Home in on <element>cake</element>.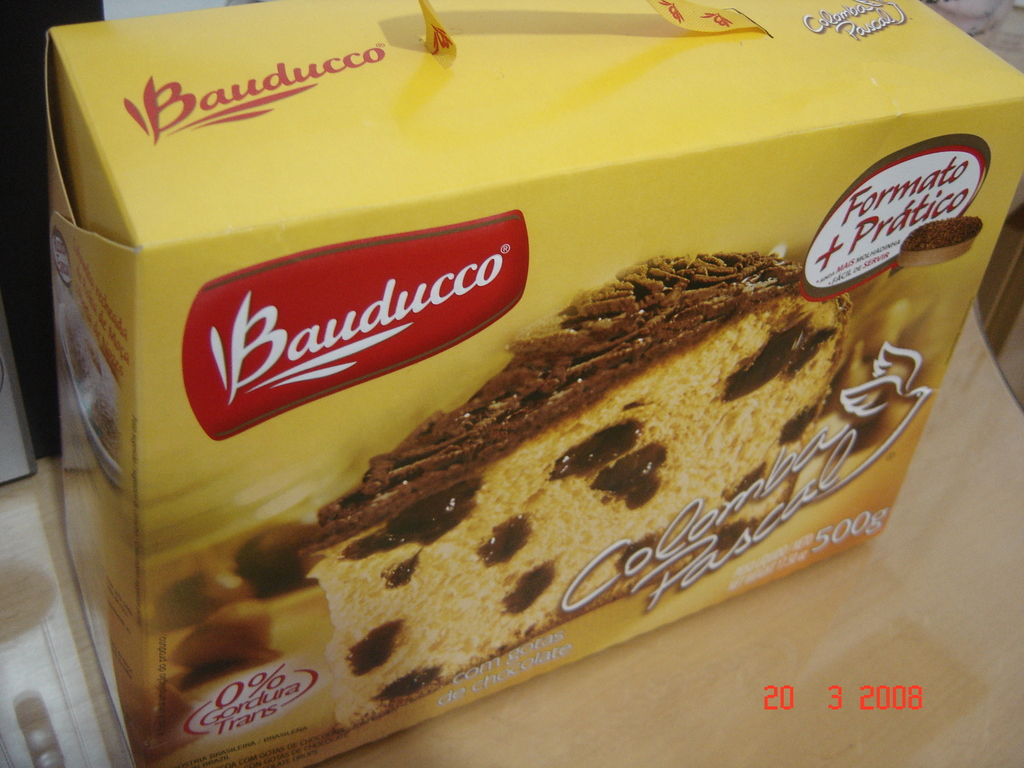
Homed in at left=292, top=257, right=850, bottom=723.
